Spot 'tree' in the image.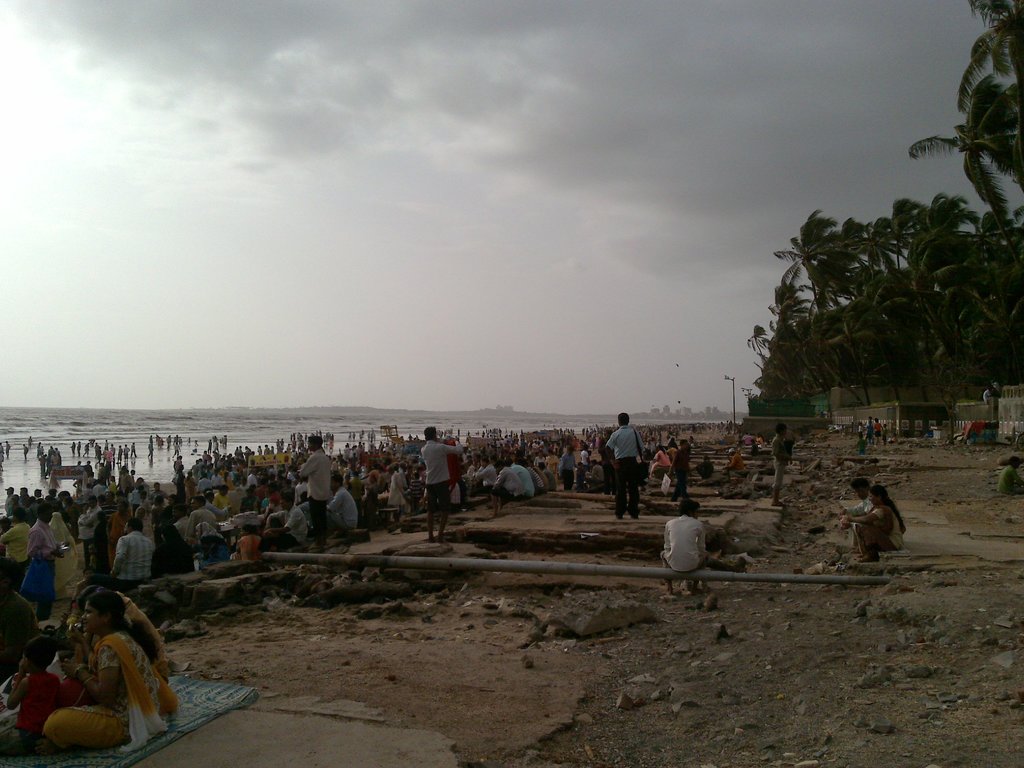
'tree' found at <region>772, 209, 929, 322</region>.
